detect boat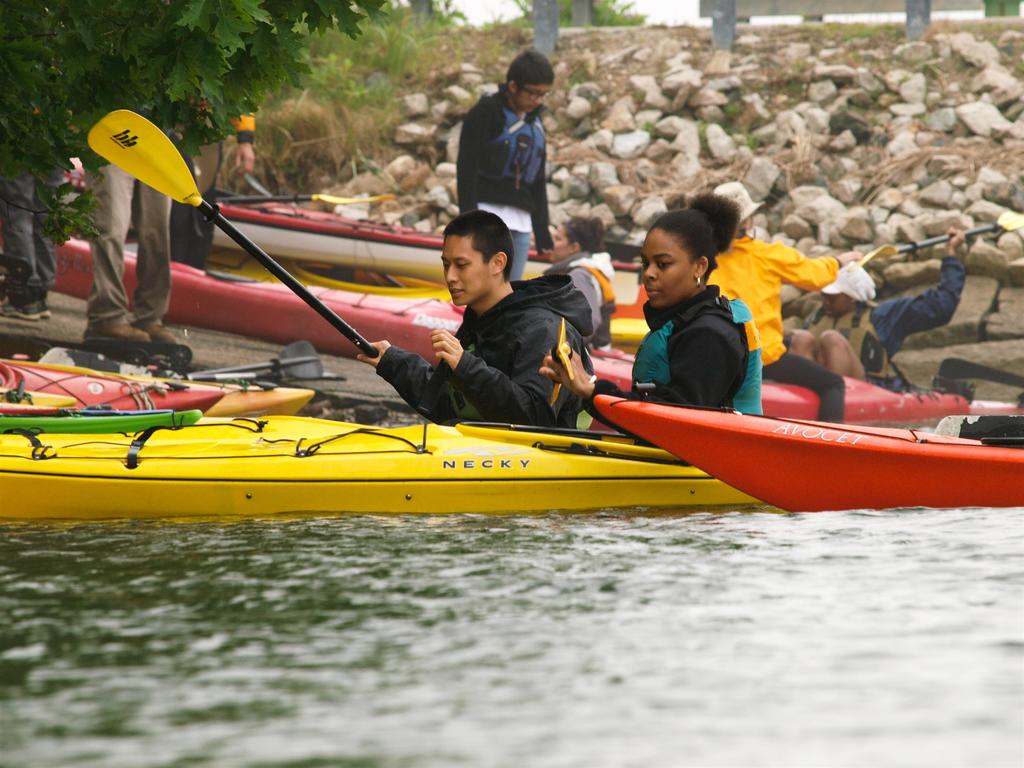
0 353 319 410
